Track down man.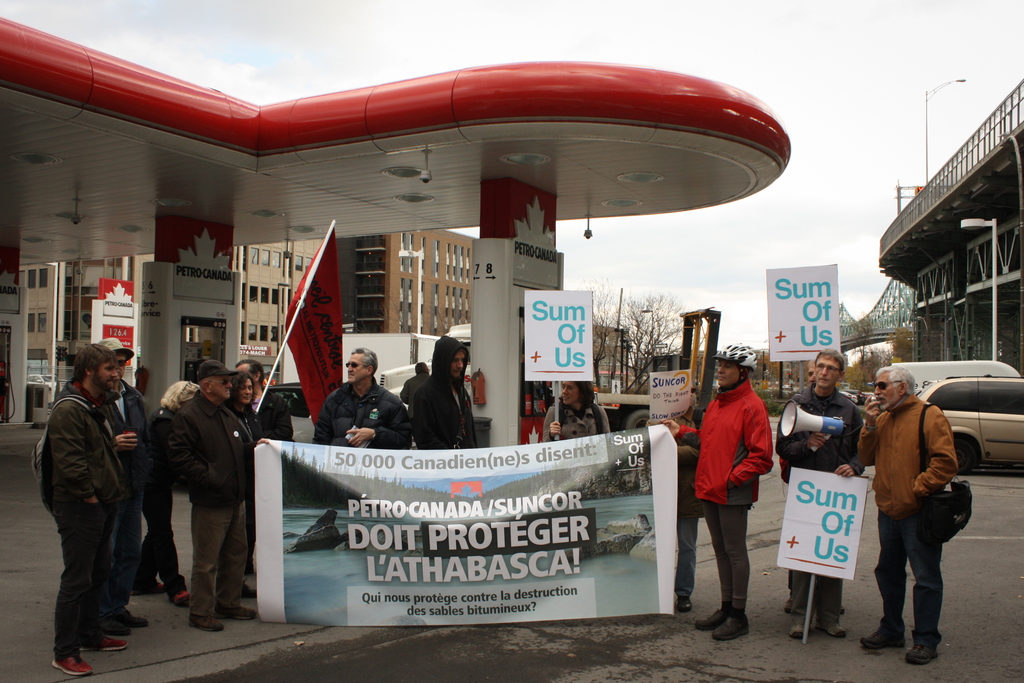
Tracked to bbox=[406, 331, 468, 452].
